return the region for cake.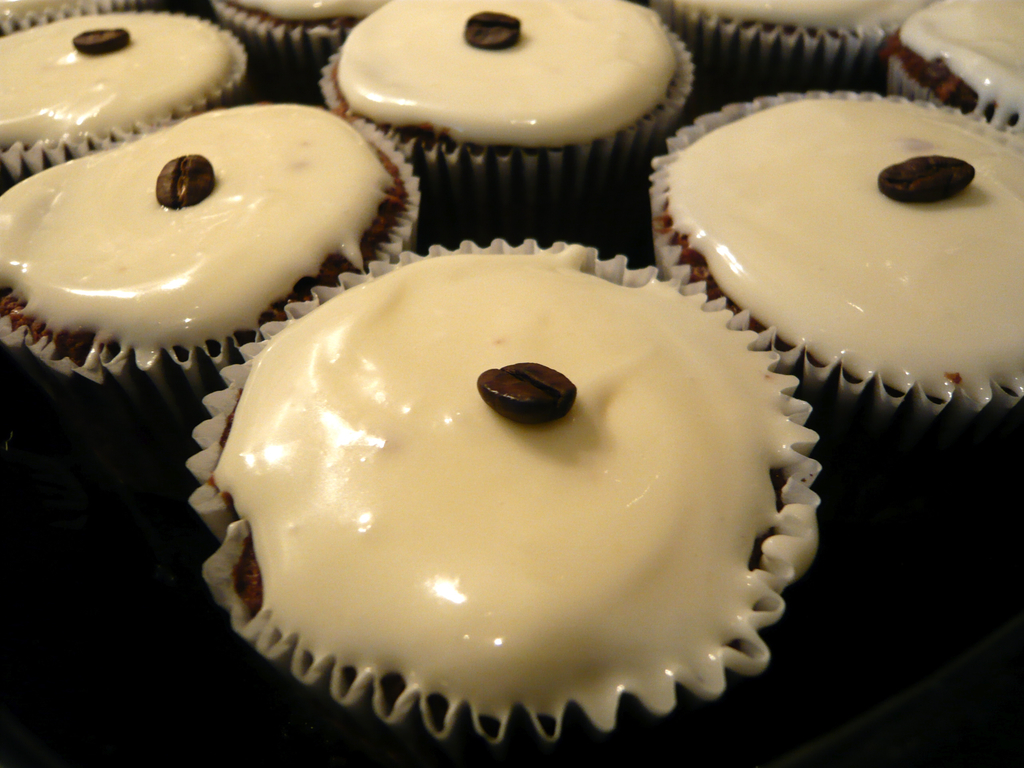
(x1=0, y1=10, x2=240, y2=168).
